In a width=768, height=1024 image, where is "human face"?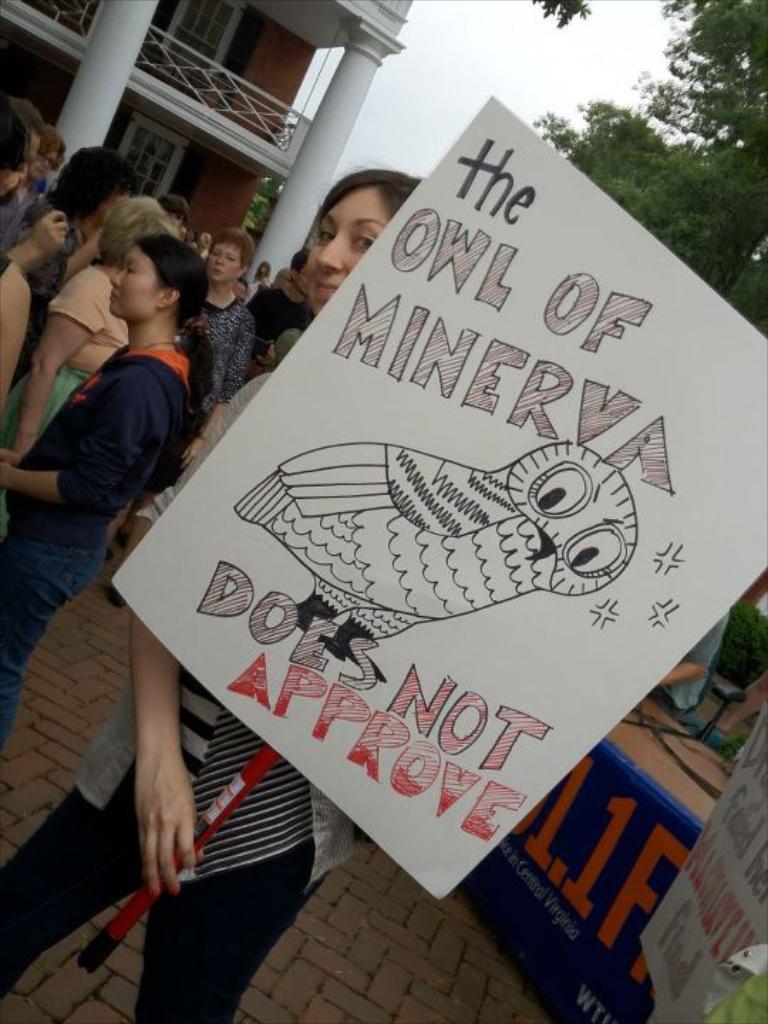
region(303, 189, 388, 311).
